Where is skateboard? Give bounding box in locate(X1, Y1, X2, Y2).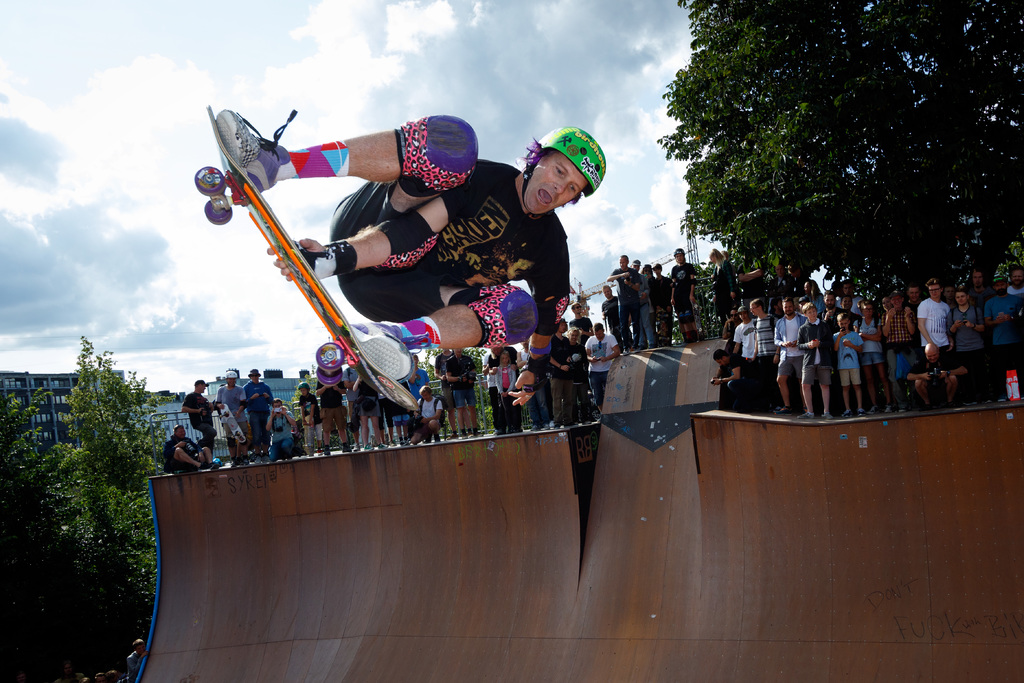
locate(653, 307, 670, 348).
